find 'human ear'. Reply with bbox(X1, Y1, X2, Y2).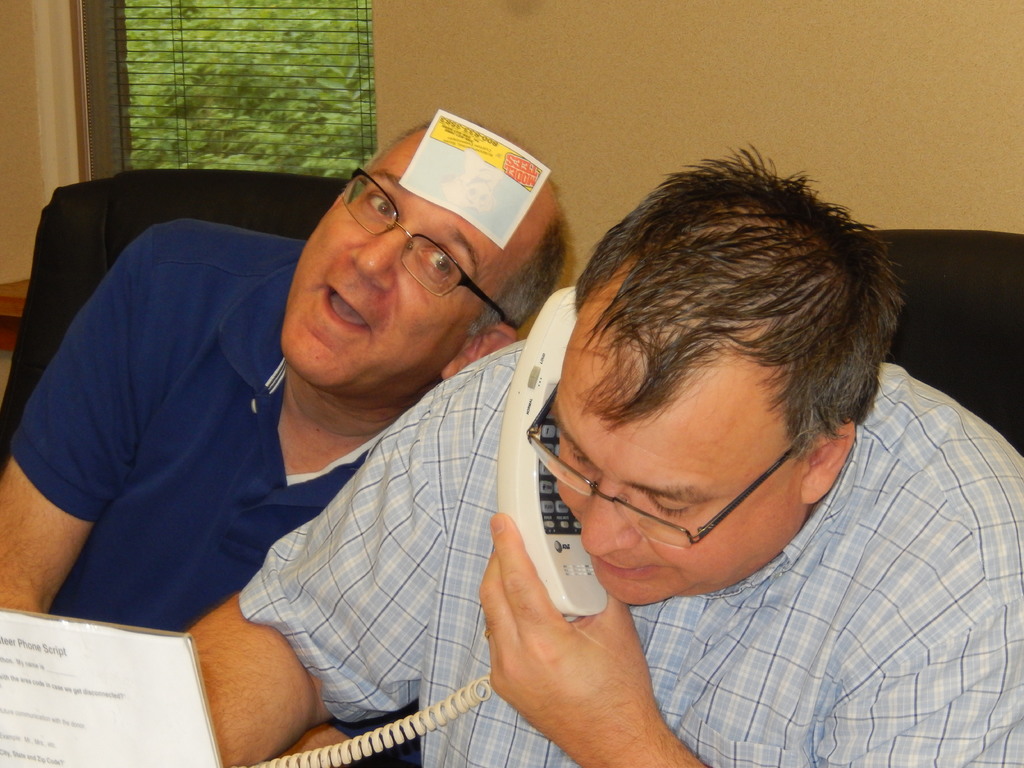
bbox(799, 420, 858, 502).
